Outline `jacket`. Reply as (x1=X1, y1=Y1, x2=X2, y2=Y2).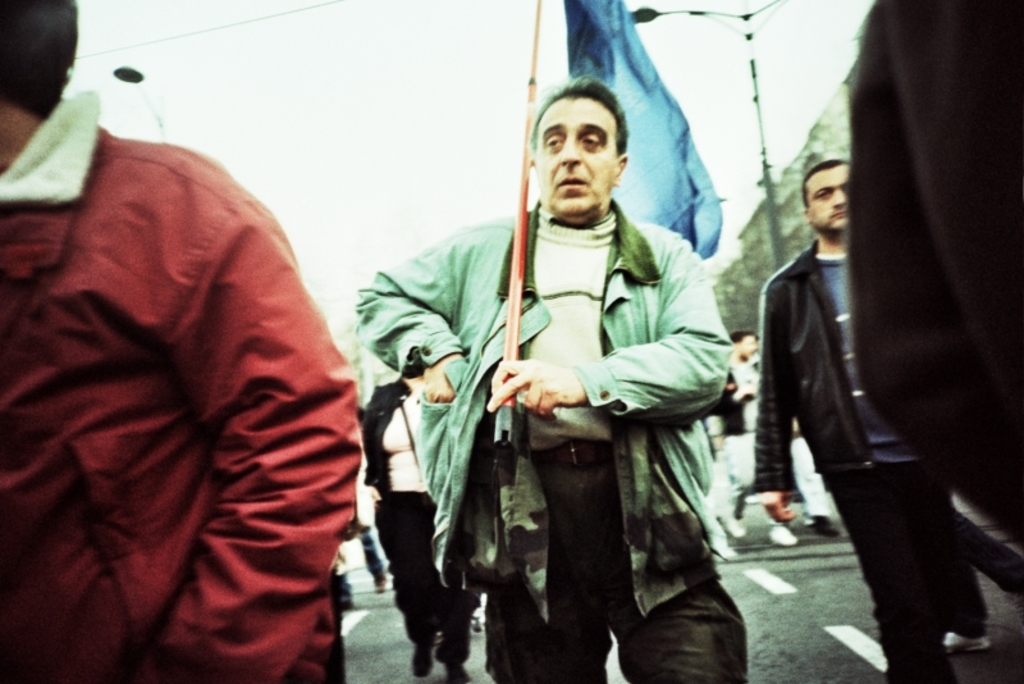
(x1=358, y1=208, x2=733, y2=619).
